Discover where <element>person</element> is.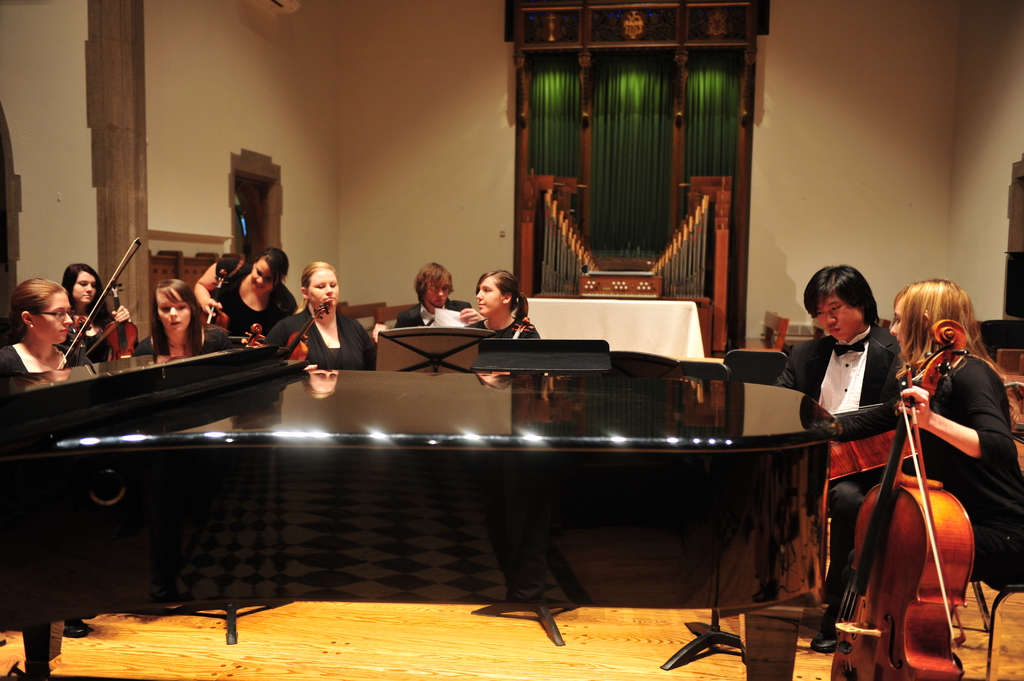
Discovered at 399, 255, 486, 325.
